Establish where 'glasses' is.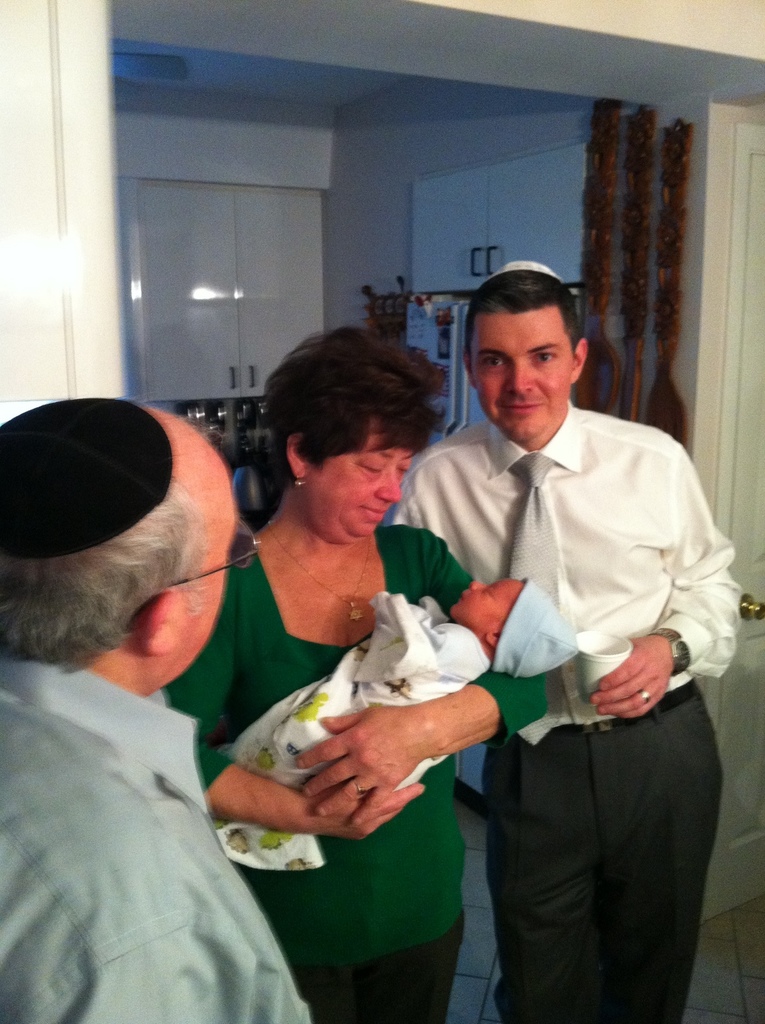
Established at pyautogui.locateOnScreen(170, 516, 257, 584).
